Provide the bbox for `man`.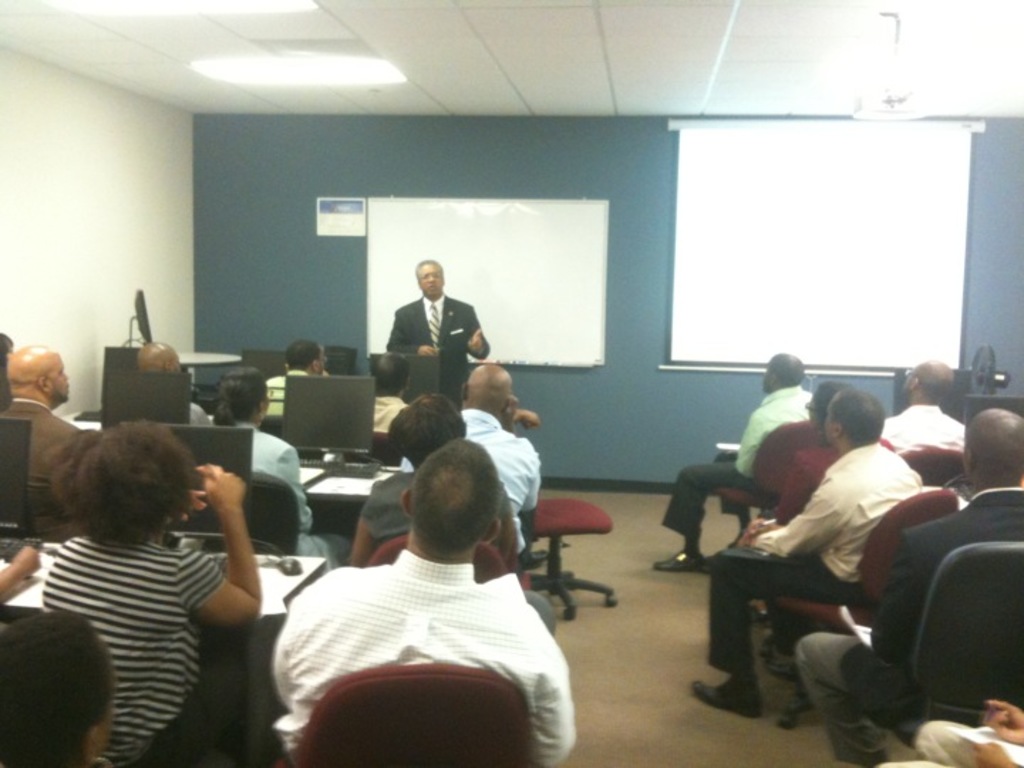
bbox=[650, 351, 814, 575].
